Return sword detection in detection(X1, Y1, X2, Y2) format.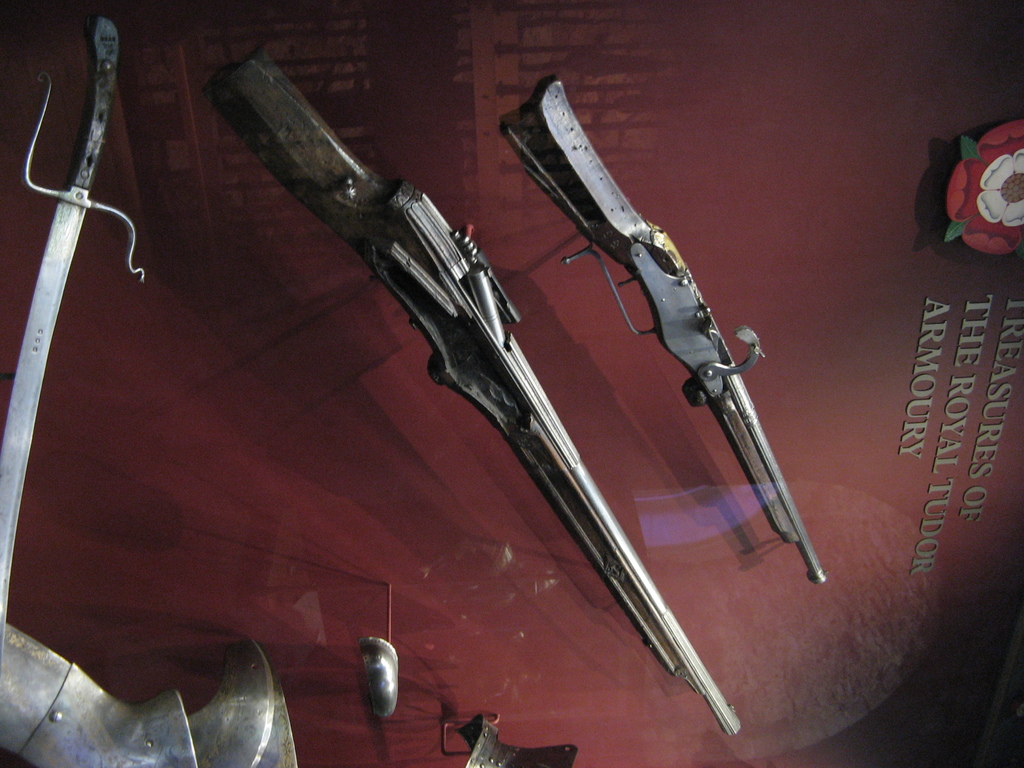
detection(0, 15, 150, 653).
